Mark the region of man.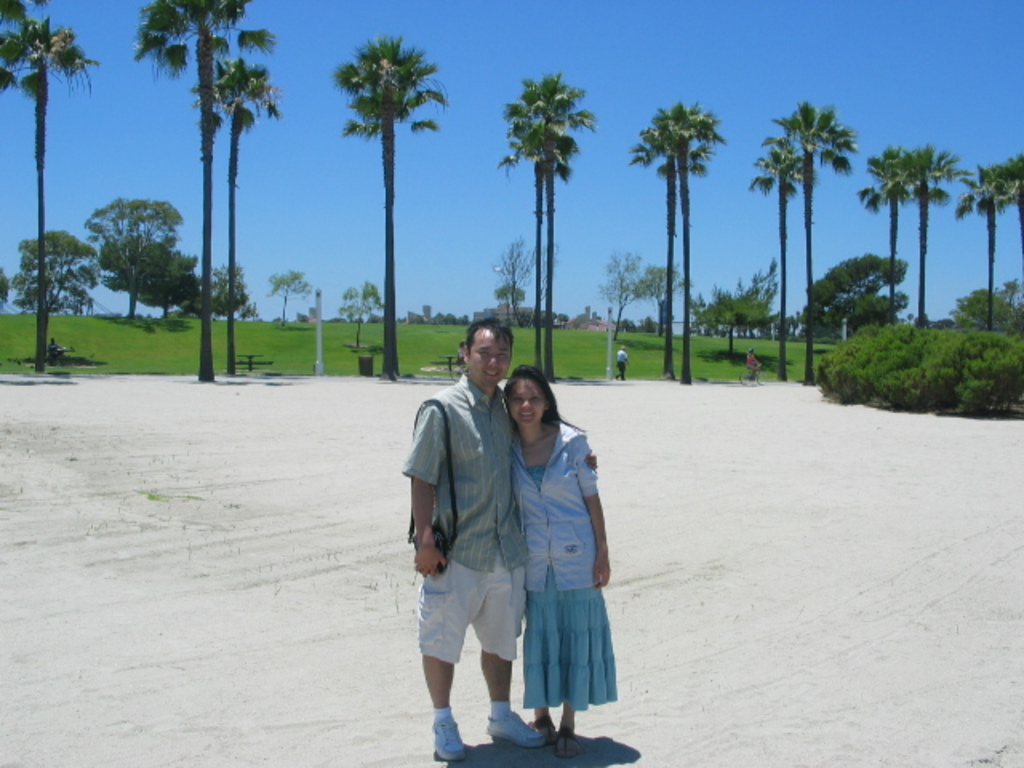
Region: bbox=[398, 312, 598, 760].
